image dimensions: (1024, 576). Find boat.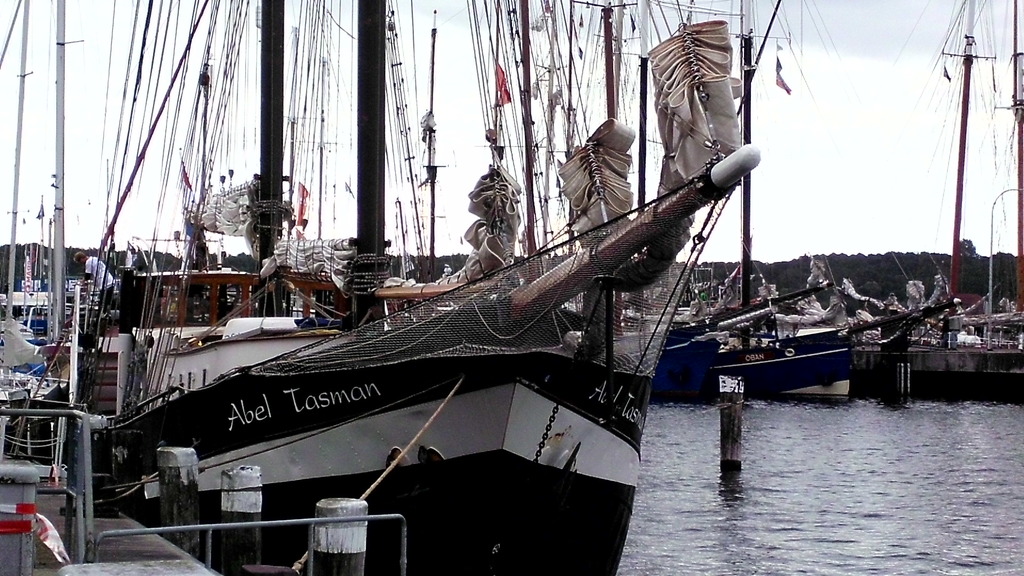
[735, 0, 870, 412].
